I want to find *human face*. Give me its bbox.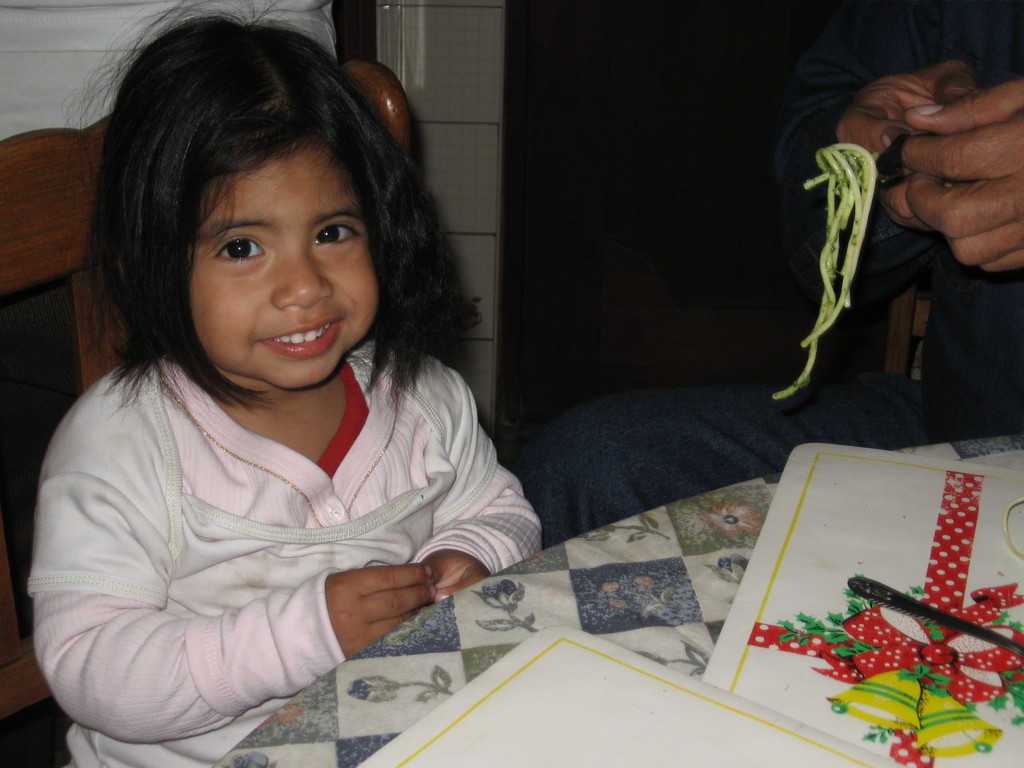
detection(189, 145, 382, 388).
